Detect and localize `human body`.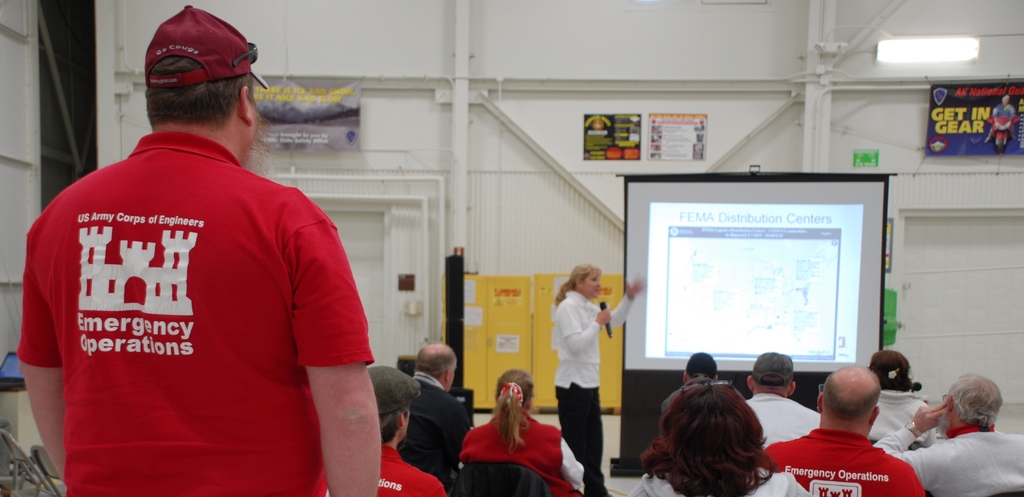
Localized at <box>458,368,586,496</box>.
